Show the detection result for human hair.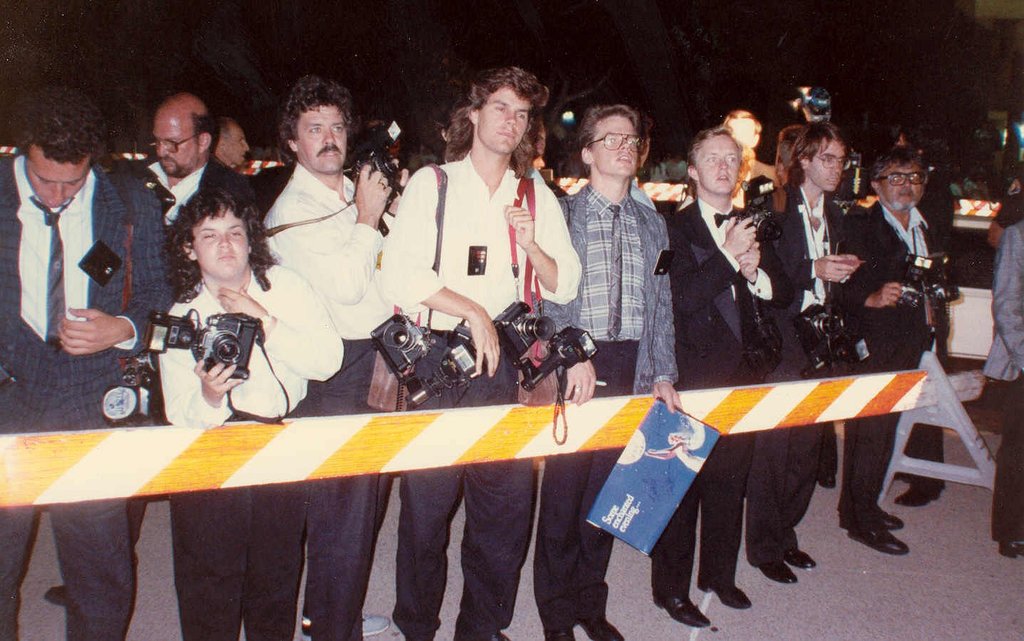
locate(720, 108, 760, 133).
